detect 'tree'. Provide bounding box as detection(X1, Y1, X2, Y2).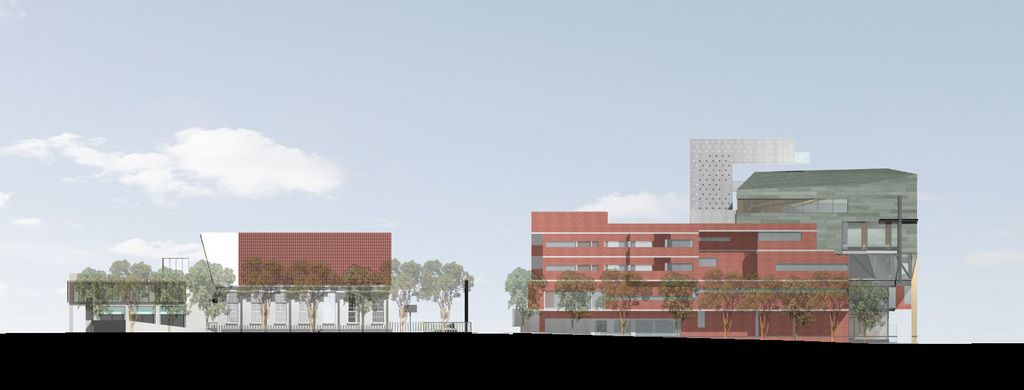
detection(745, 273, 782, 337).
